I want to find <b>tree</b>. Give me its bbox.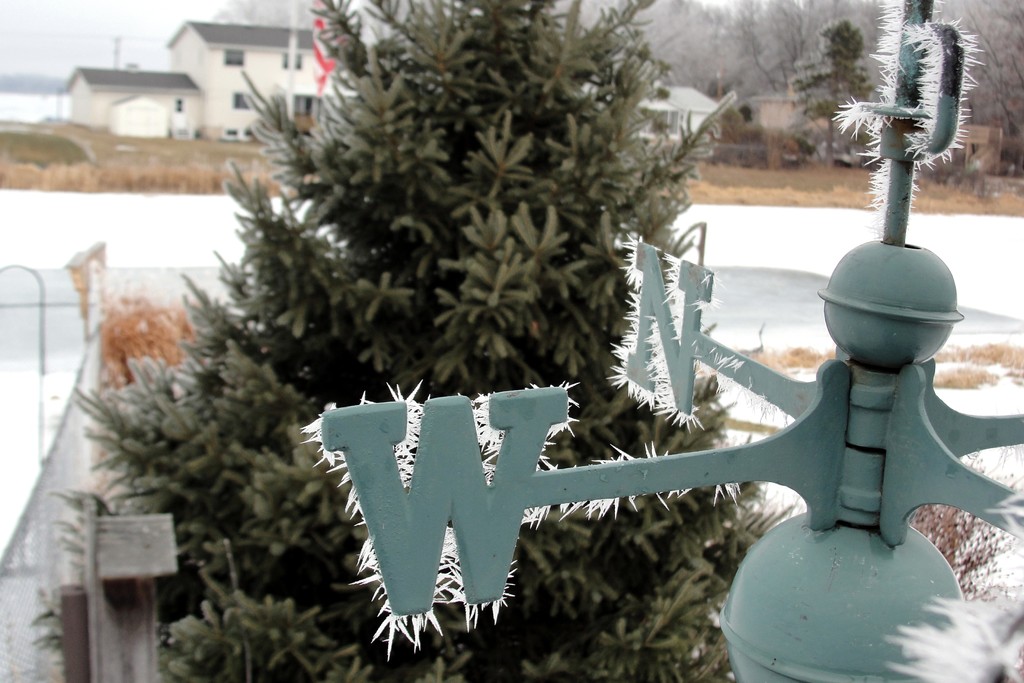
locate(67, 0, 792, 682).
